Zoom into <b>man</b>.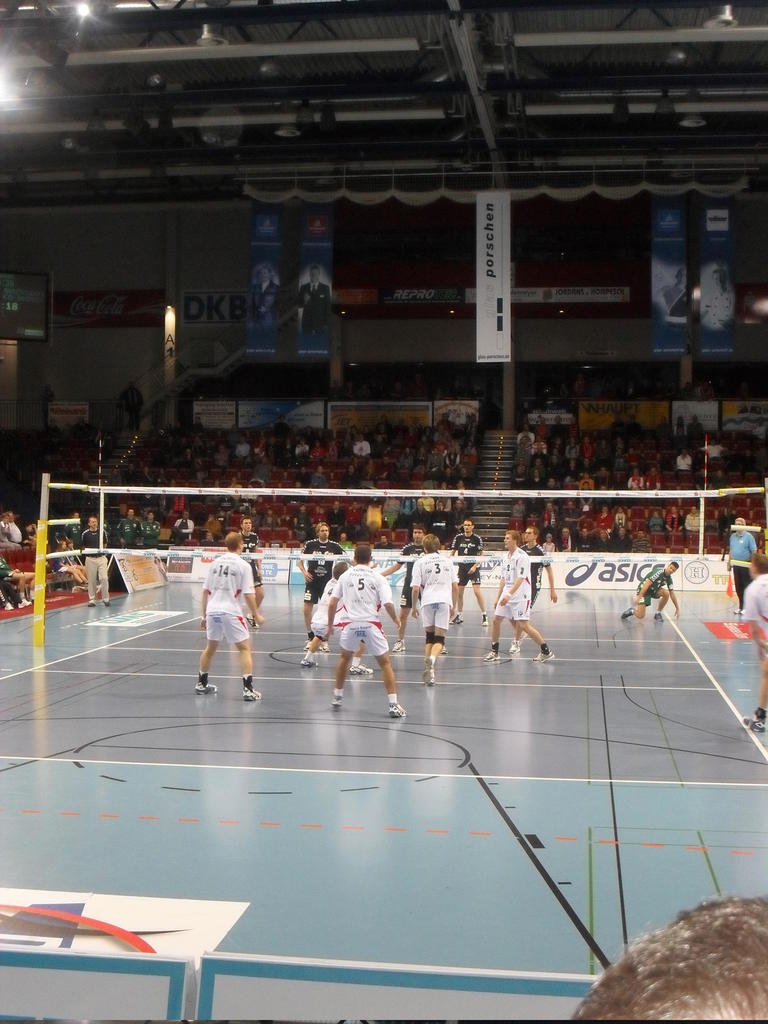
Zoom target: (left=655, top=416, right=676, bottom=456).
